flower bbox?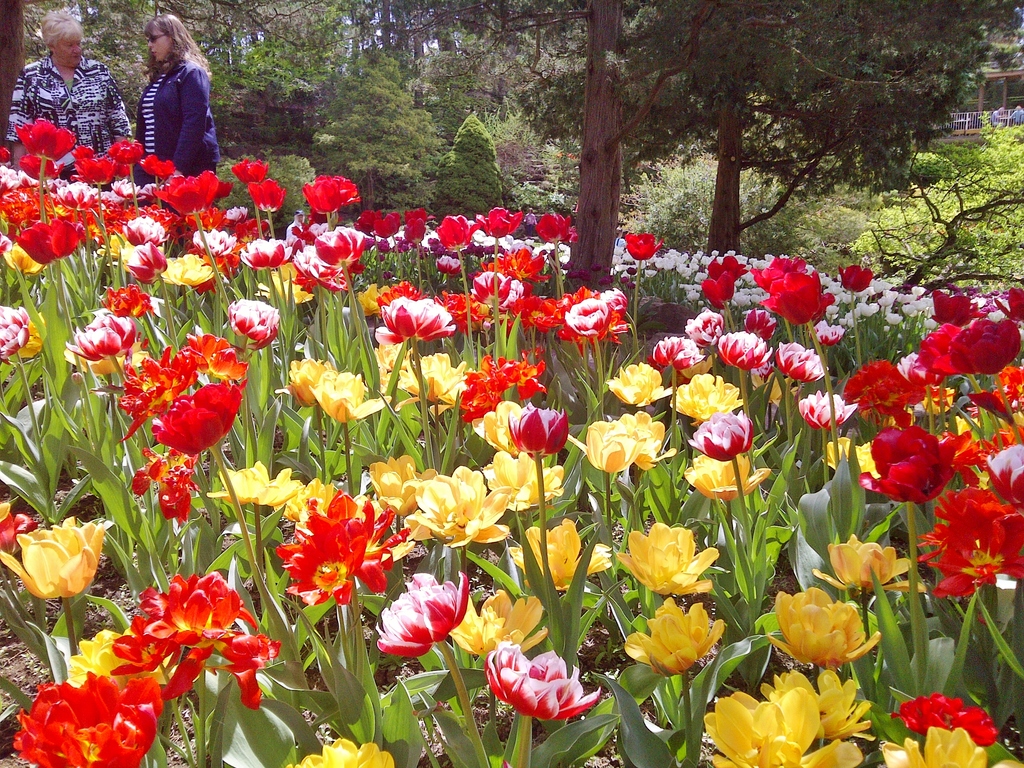
{"left": 391, "top": 348, "right": 472, "bottom": 408}
